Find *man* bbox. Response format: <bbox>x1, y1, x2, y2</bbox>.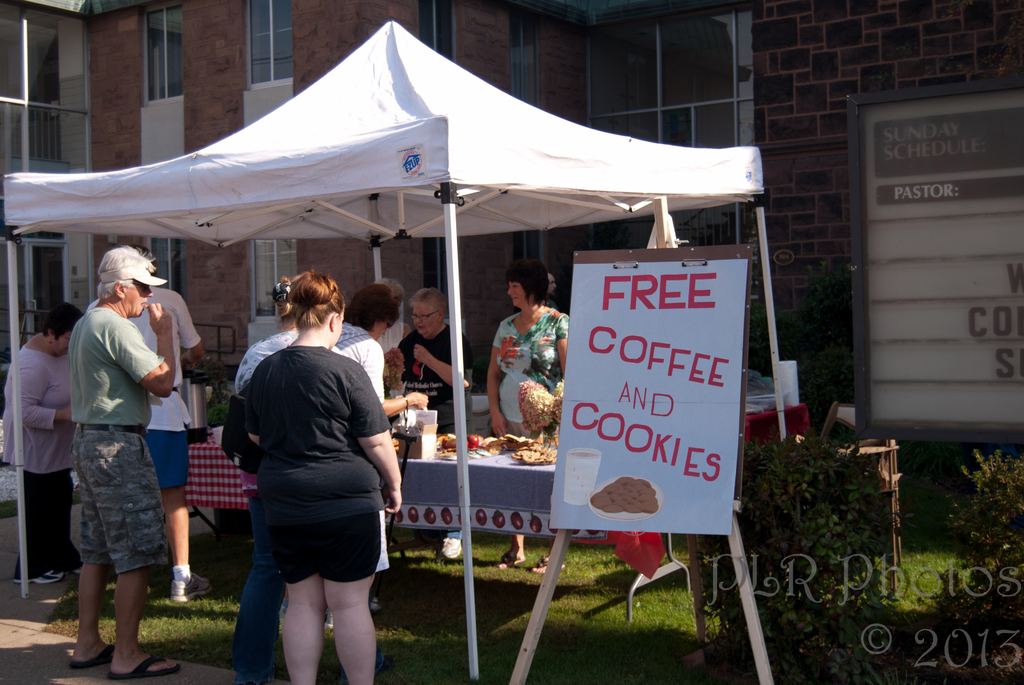
<bbox>542, 272, 553, 308</bbox>.
